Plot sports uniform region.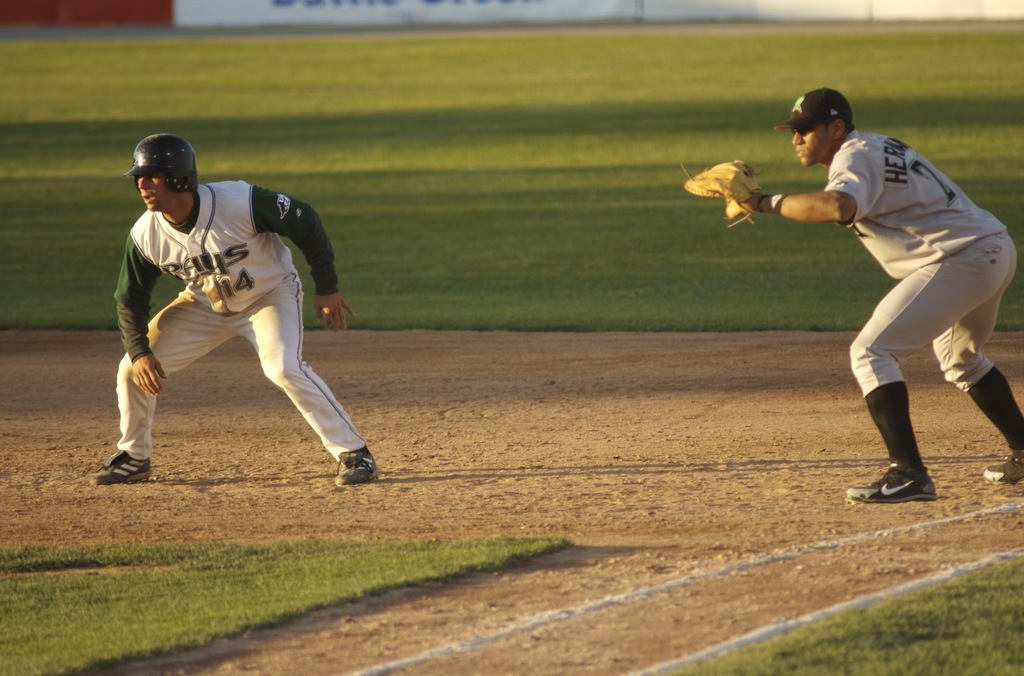
Plotted at bbox=[817, 119, 1023, 476].
